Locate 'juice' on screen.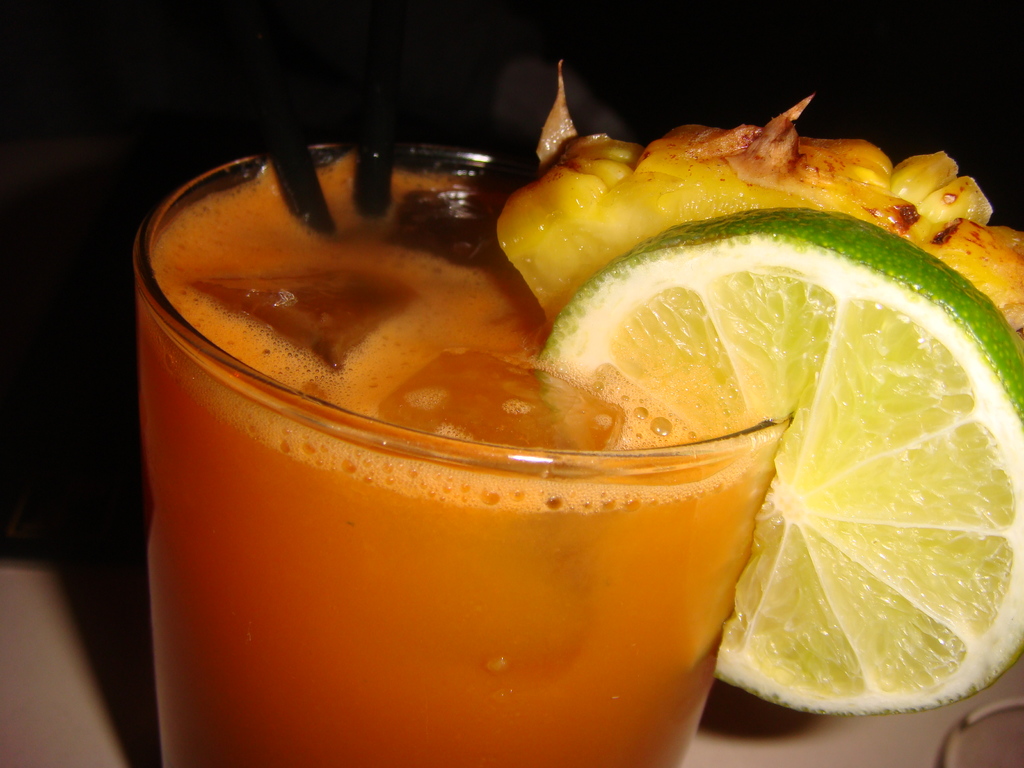
On screen at {"left": 135, "top": 148, "right": 780, "bottom": 767}.
